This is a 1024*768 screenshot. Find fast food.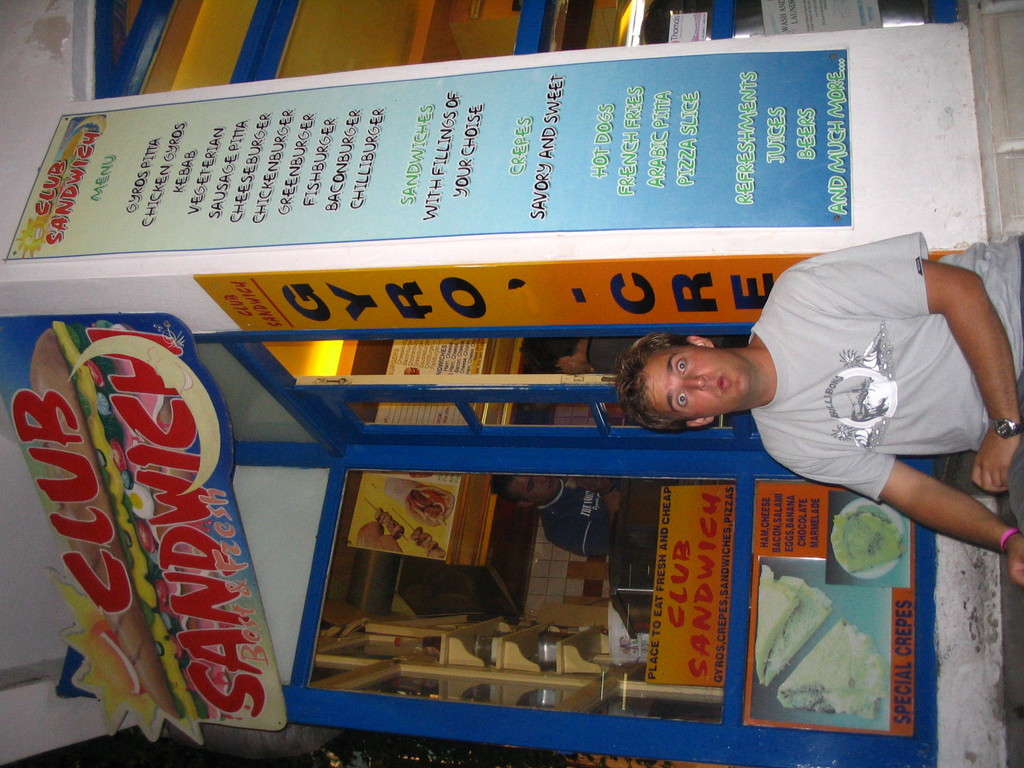
Bounding box: [left=416, top=530, right=457, bottom=568].
